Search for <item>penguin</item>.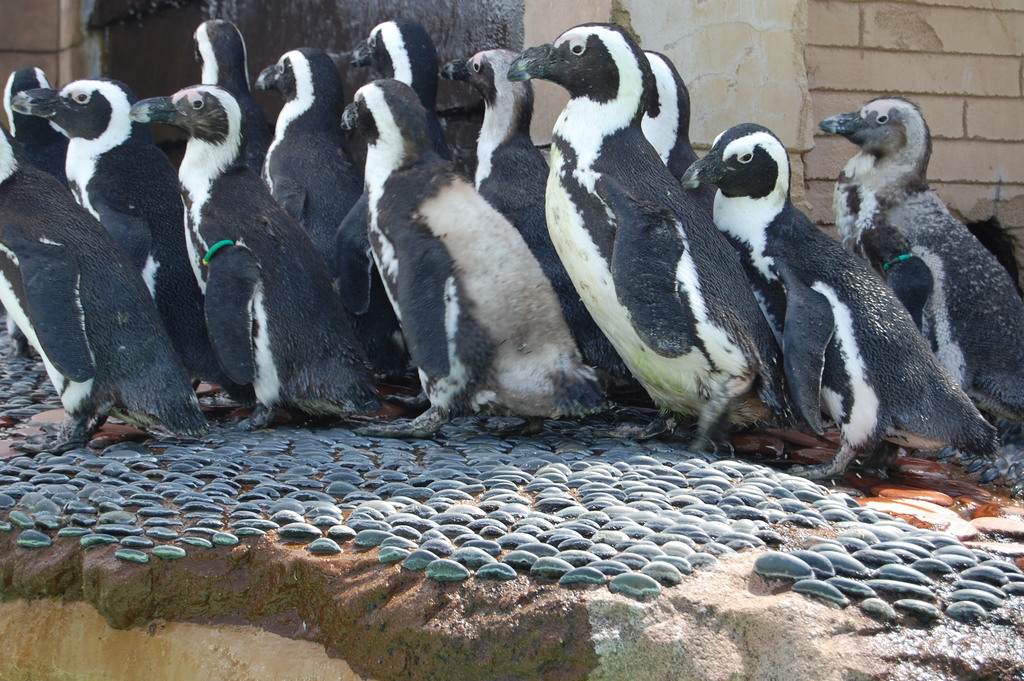
Found at 0/124/225/461.
